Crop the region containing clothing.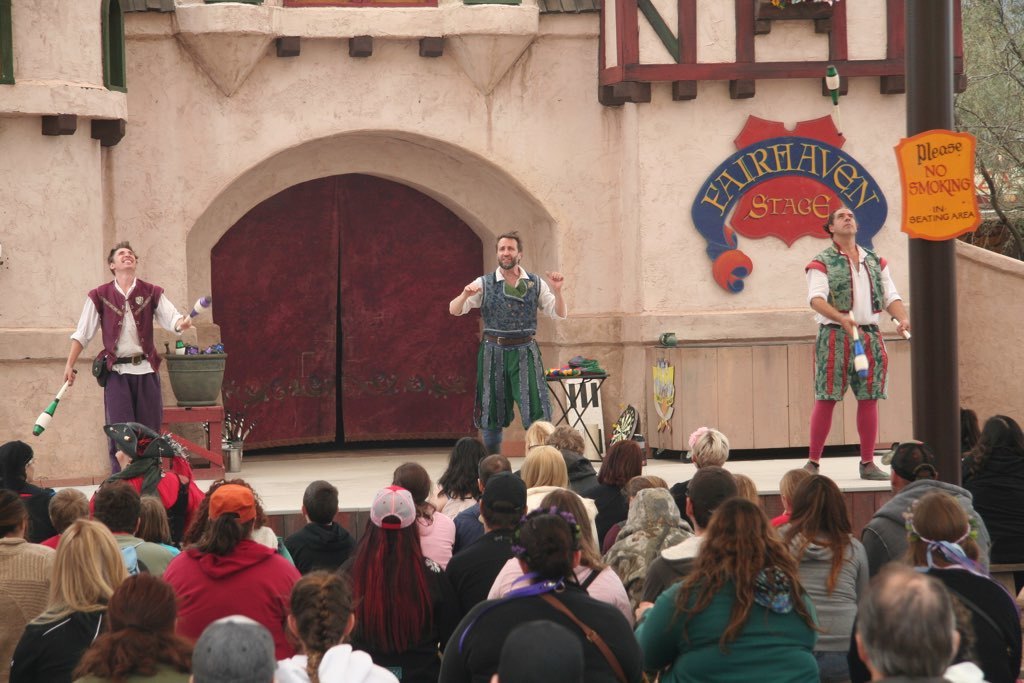
Crop region: [x1=596, y1=482, x2=625, y2=542].
